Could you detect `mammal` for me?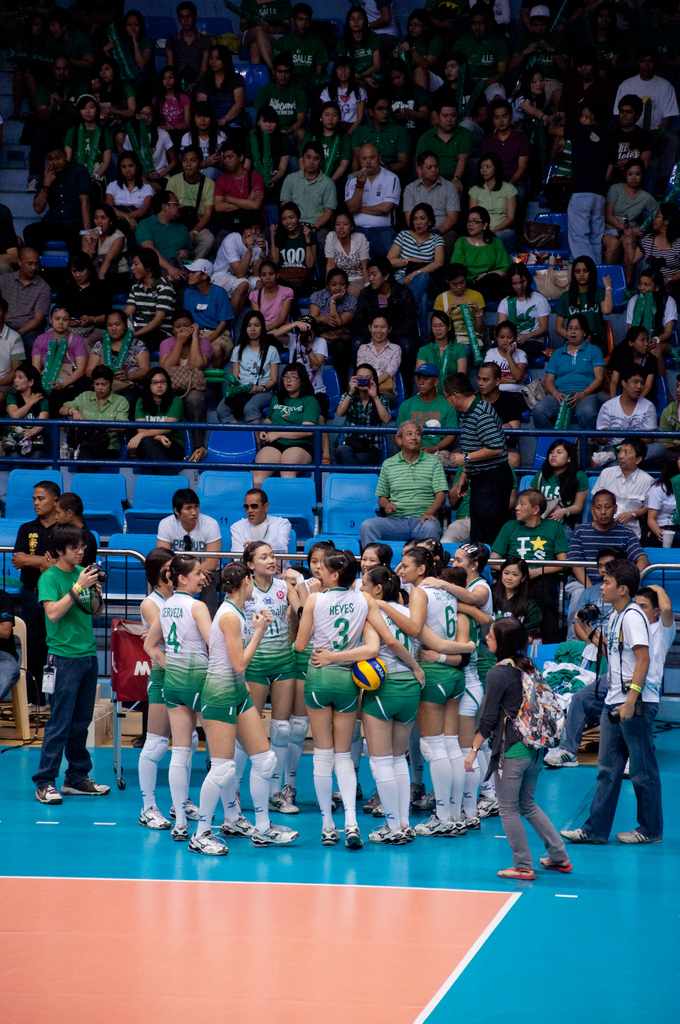
Detection result: bbox=(467, 152, 517, 241).
